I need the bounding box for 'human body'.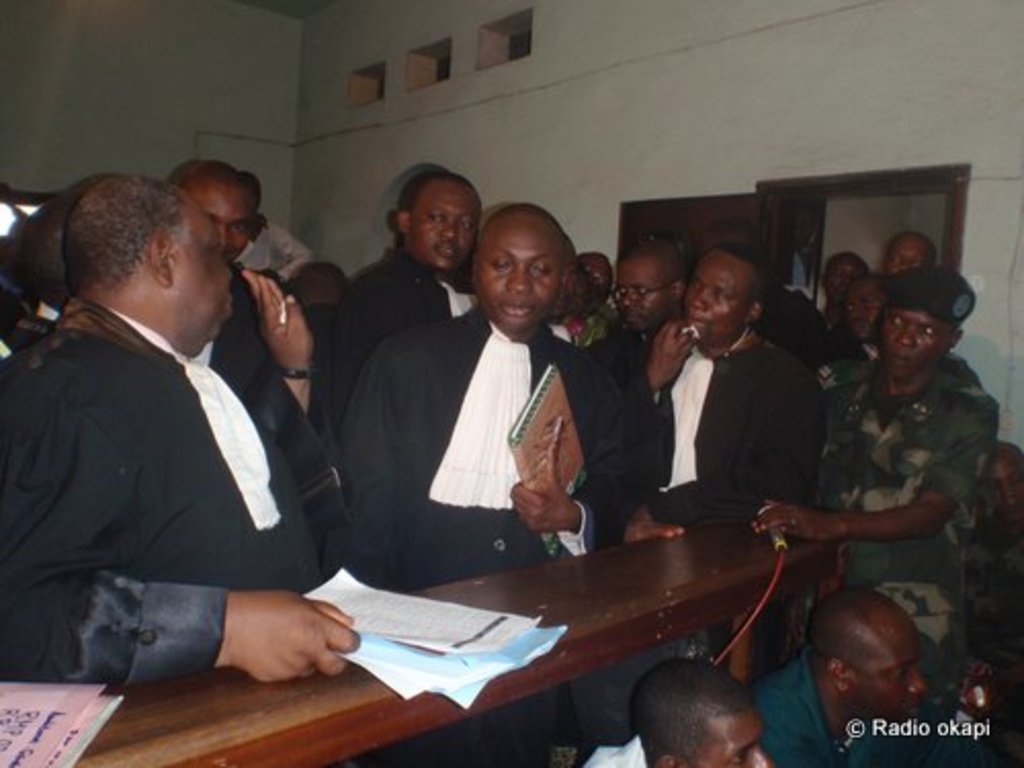
Here it is: 629 324 793 489.
